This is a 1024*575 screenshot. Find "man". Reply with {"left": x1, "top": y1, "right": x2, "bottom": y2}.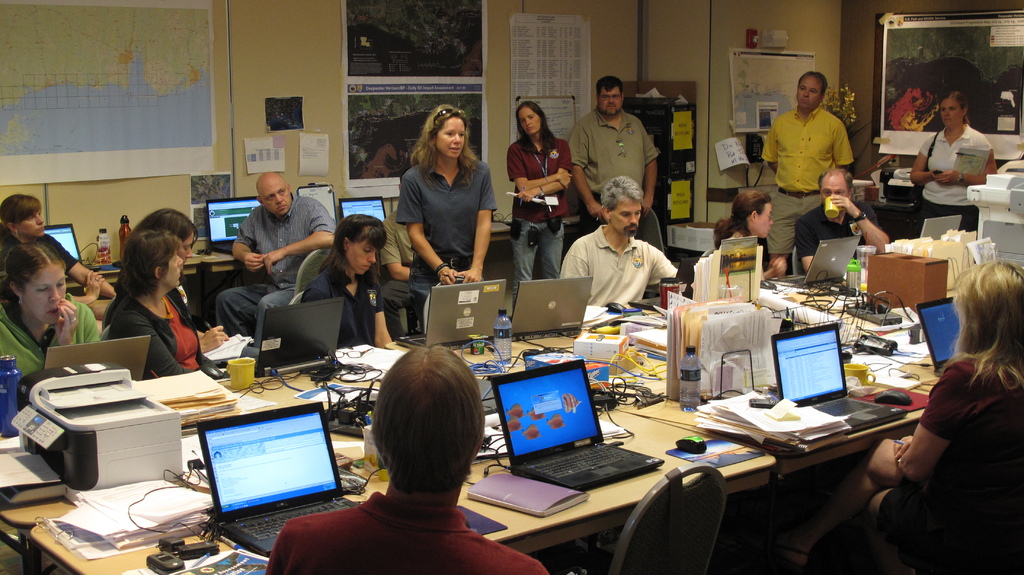
{"left": 562, "top": 195, "right": 683, "bottom": 318}.
